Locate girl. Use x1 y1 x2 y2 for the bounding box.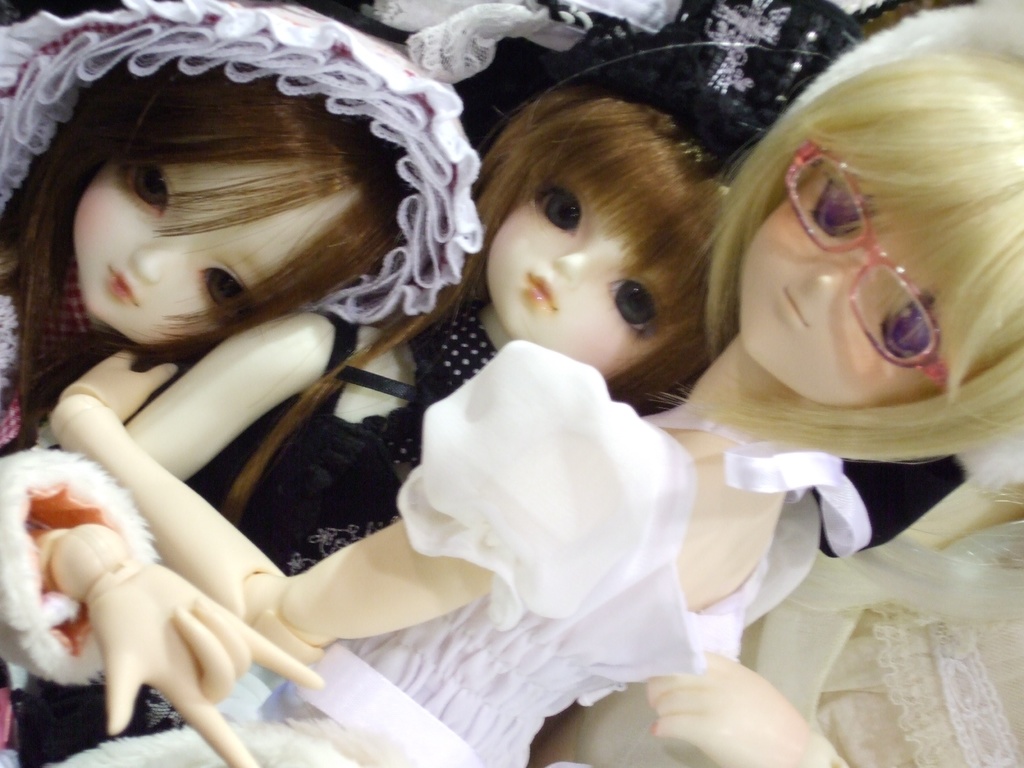
0 87 725 767.
